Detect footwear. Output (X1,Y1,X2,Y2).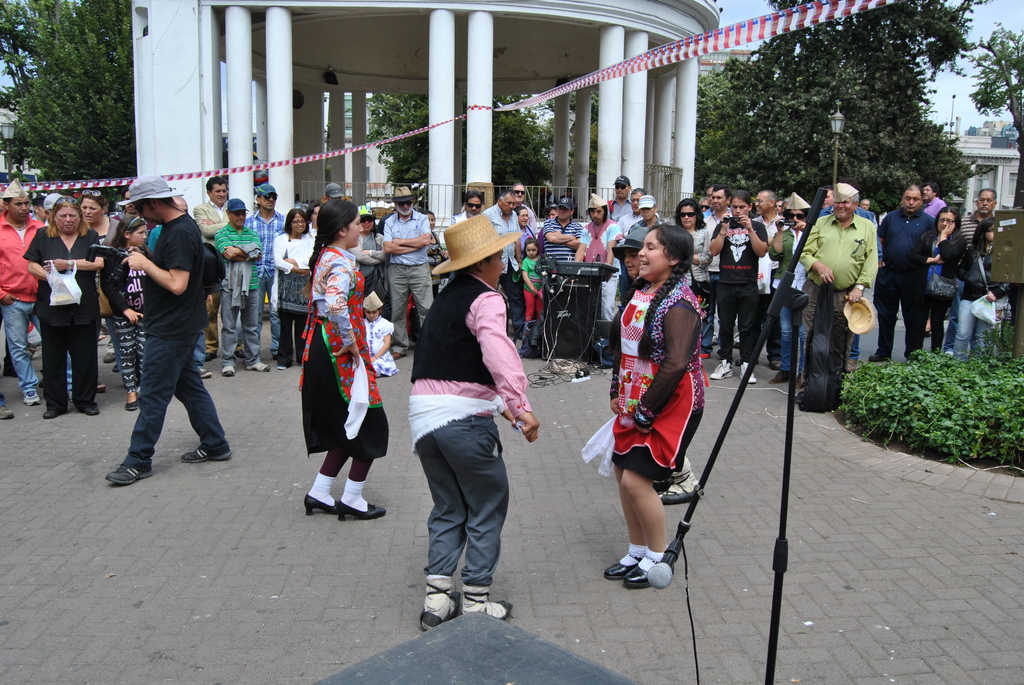
(220,358,236,375).
